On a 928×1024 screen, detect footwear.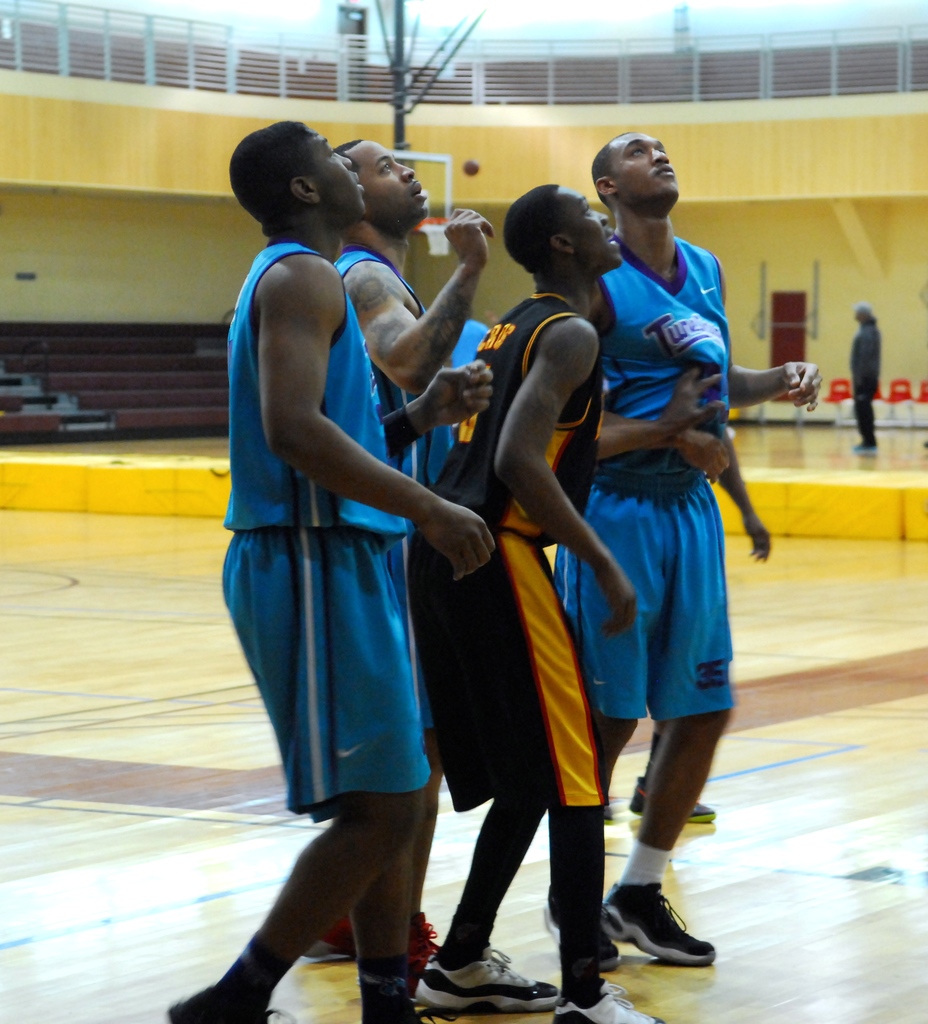
box=[552, 979, 664, 1023].
